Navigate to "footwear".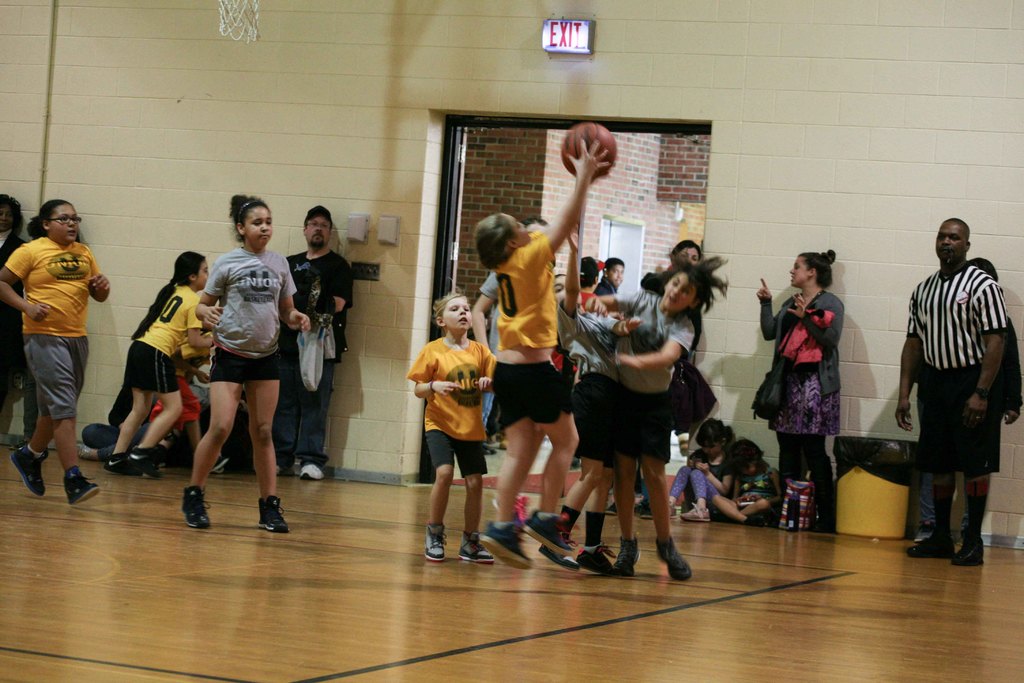
Navigation target: 538, 541, 575, 570.
